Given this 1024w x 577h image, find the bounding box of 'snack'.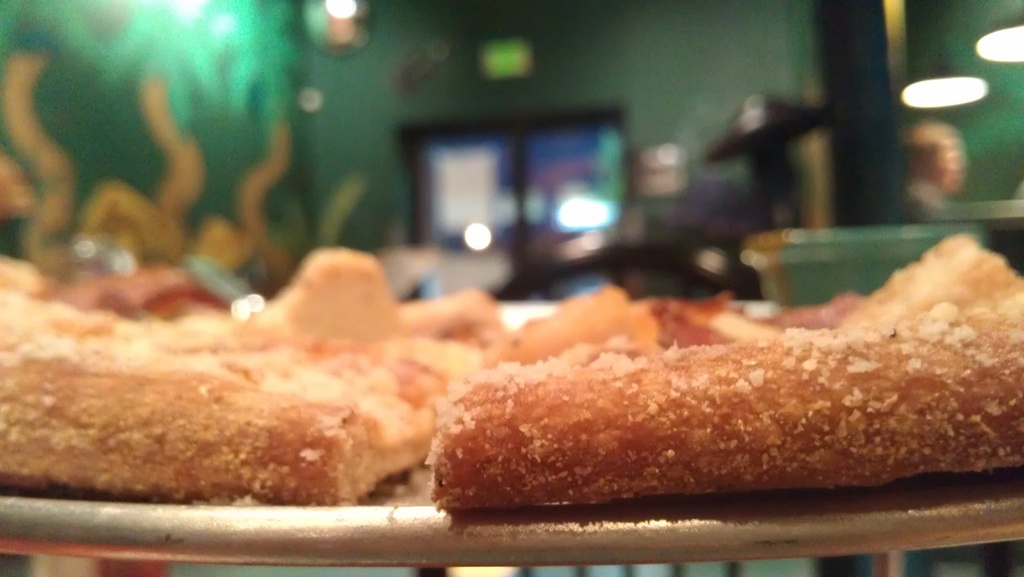
BBox(0, 250, 493, 506).
